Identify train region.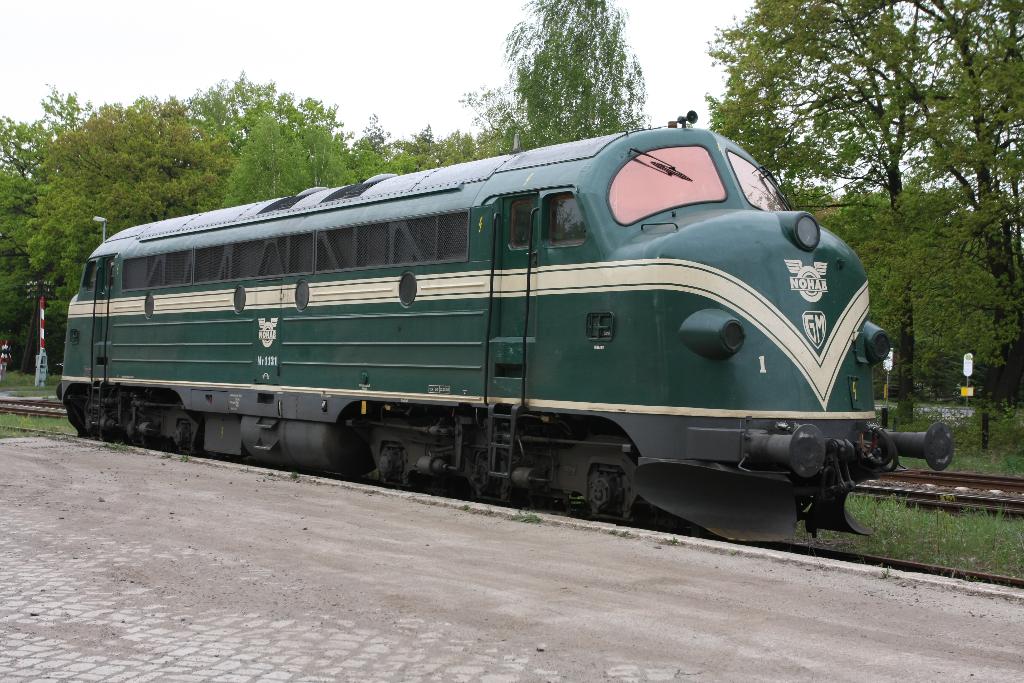
Region: box=[53, 111, 958, 539].
